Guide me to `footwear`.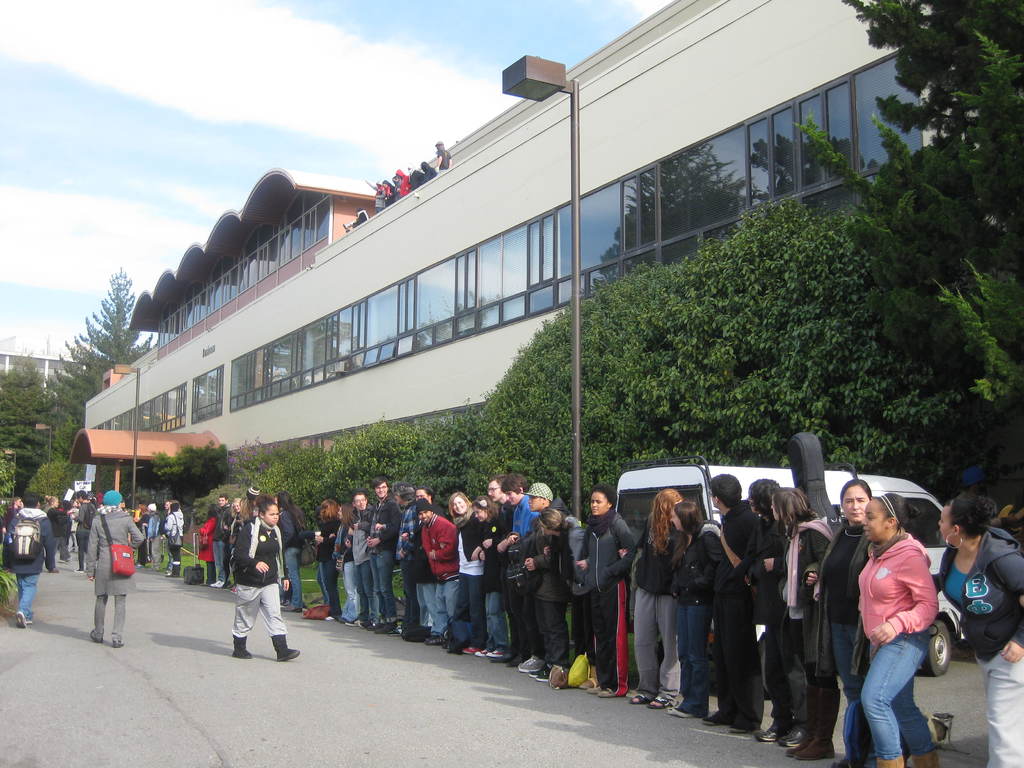
Guidance: (x1=585, y1=685, x2=600, y2=693).
